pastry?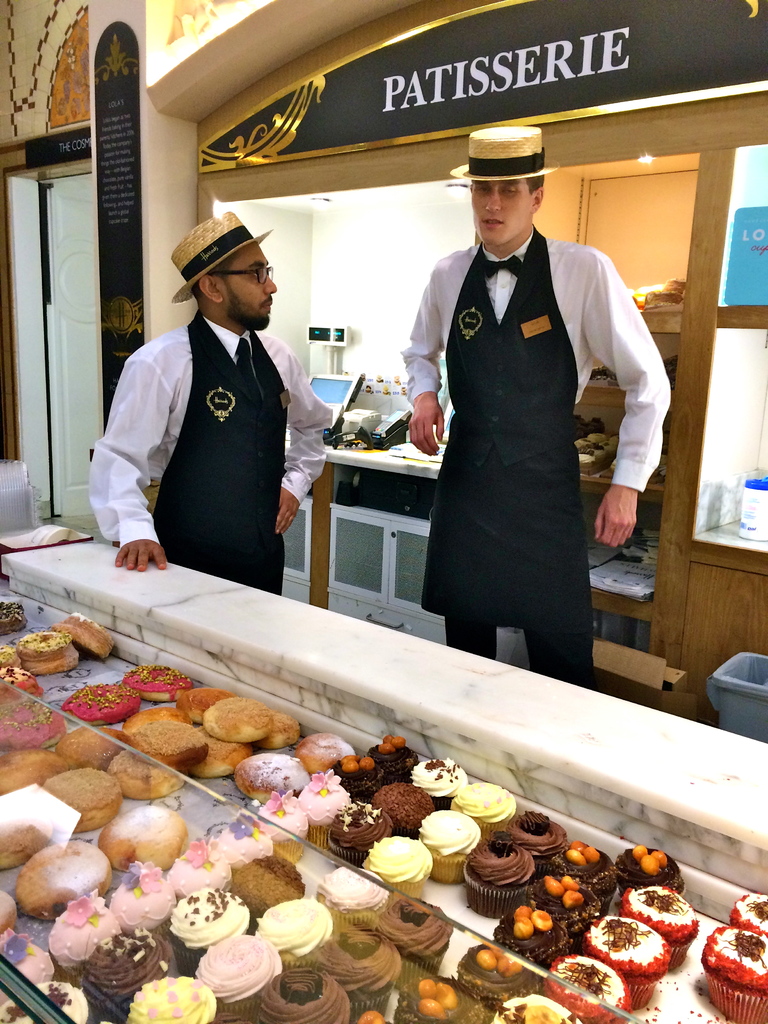
[left=0, top=704, right=46, bottom=751]
